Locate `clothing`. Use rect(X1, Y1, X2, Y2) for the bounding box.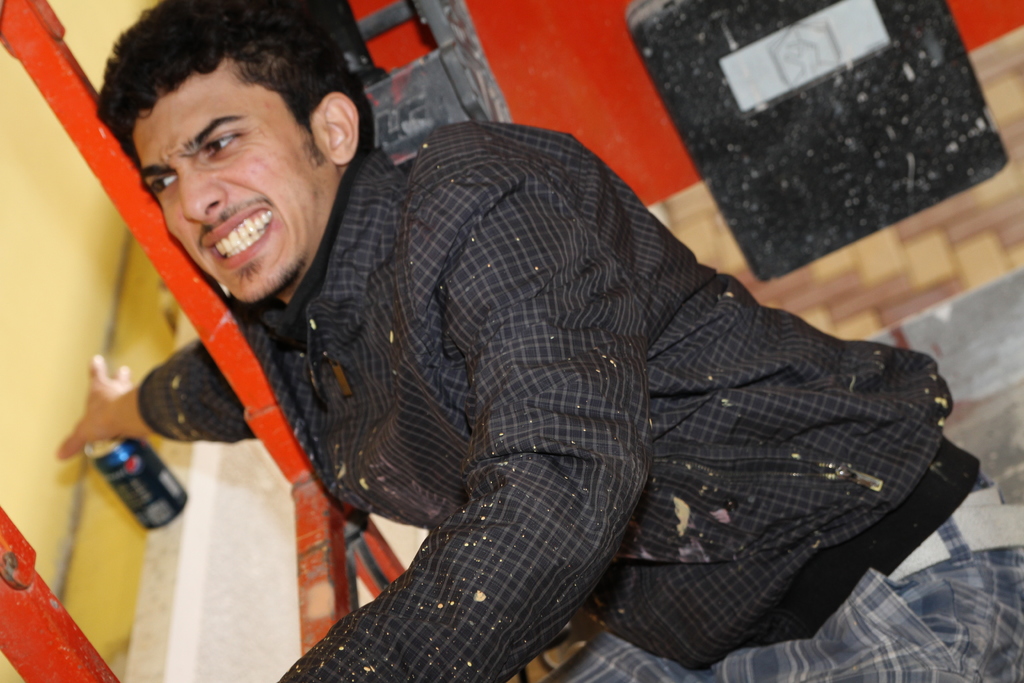
rect(147, 115, 1023, 682).
